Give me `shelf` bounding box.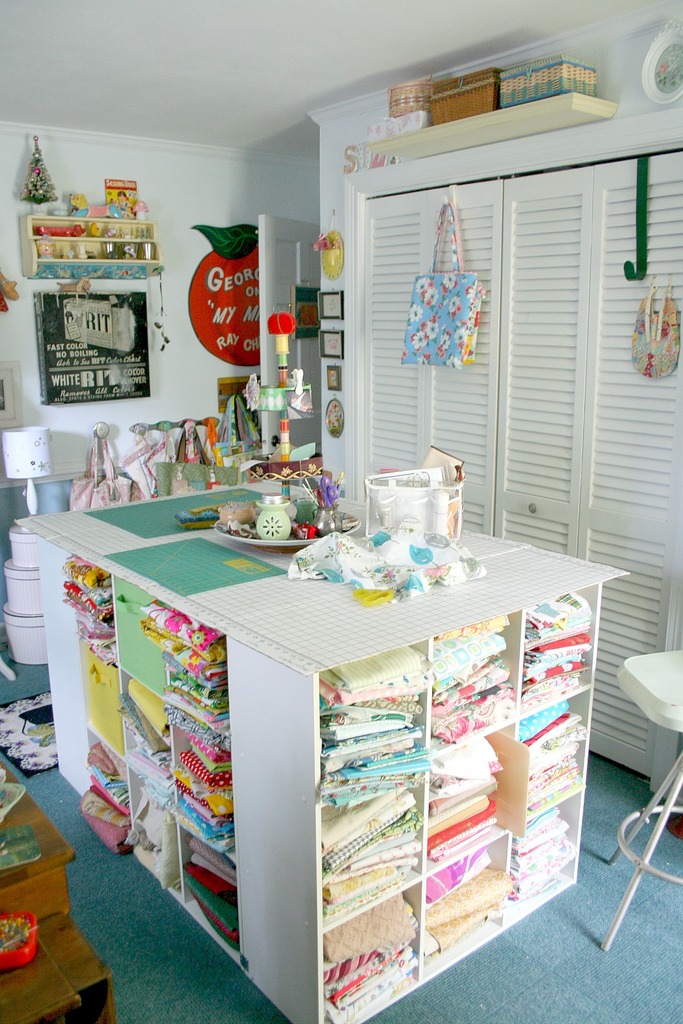
l=301, t=643, r=445, b=805.
